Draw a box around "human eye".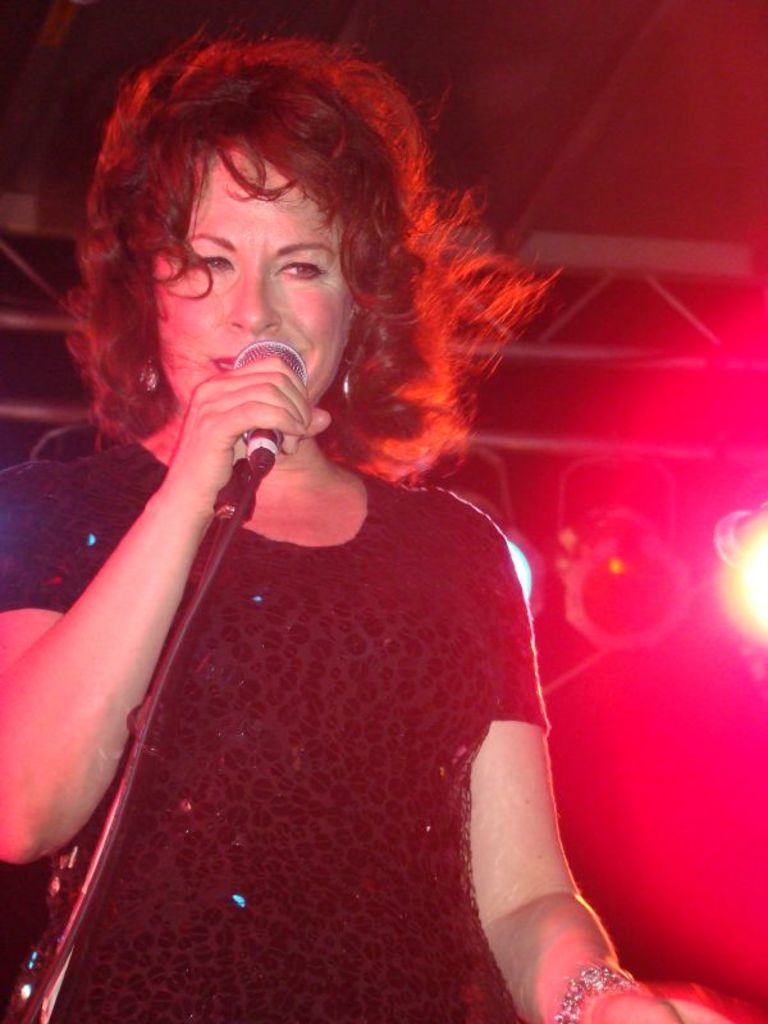
BBox(186, 246, 237, 282).
